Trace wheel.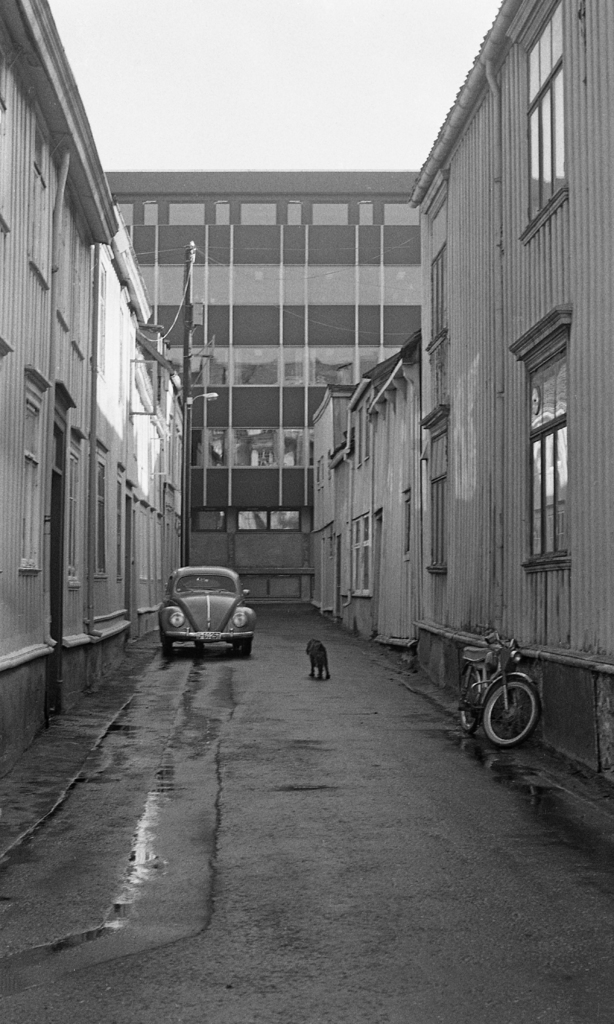
Traced to 233, 641, 240, 650.
